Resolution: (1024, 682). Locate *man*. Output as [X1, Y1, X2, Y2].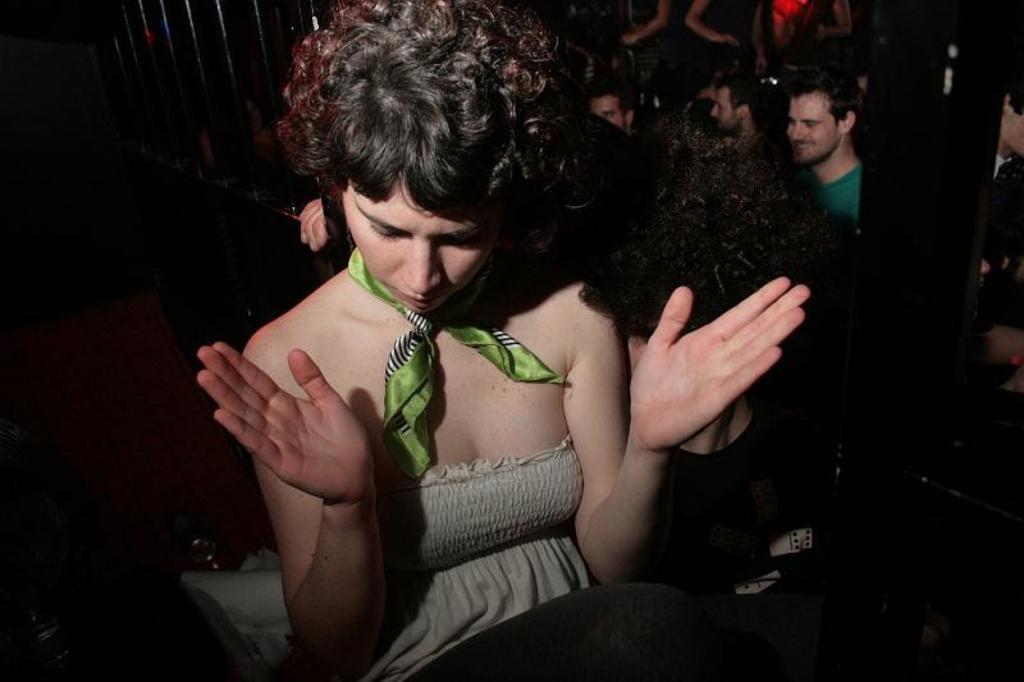
[616, 0, 736, 72].
